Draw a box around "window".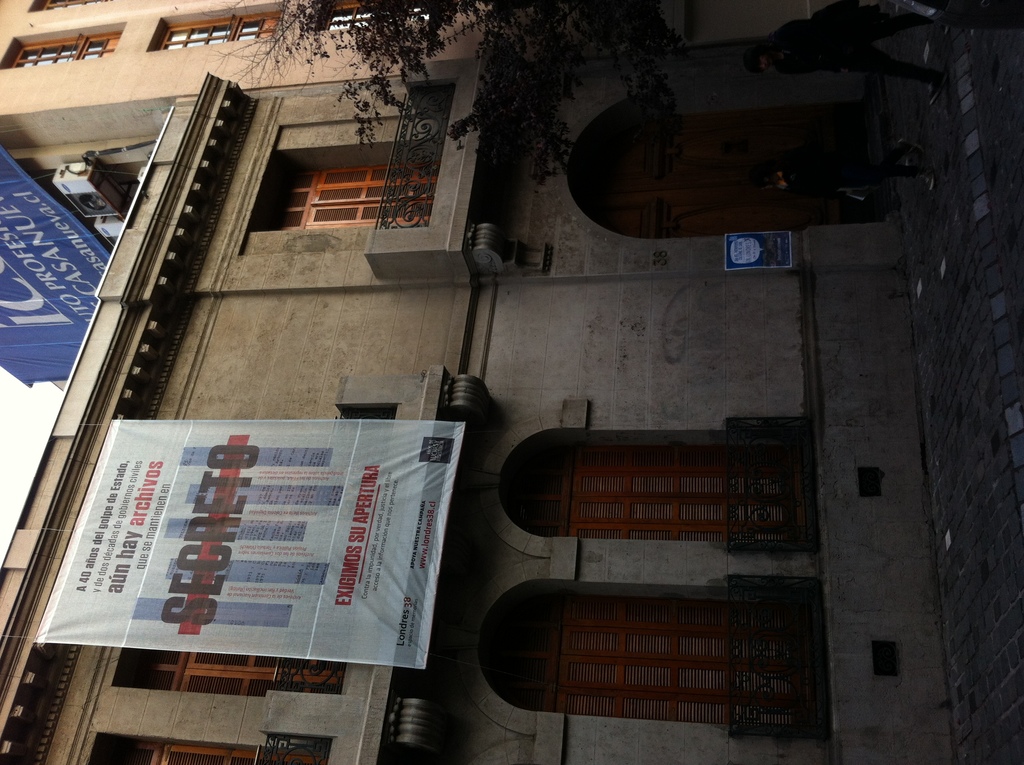
region(153, 10, 289, 53).
